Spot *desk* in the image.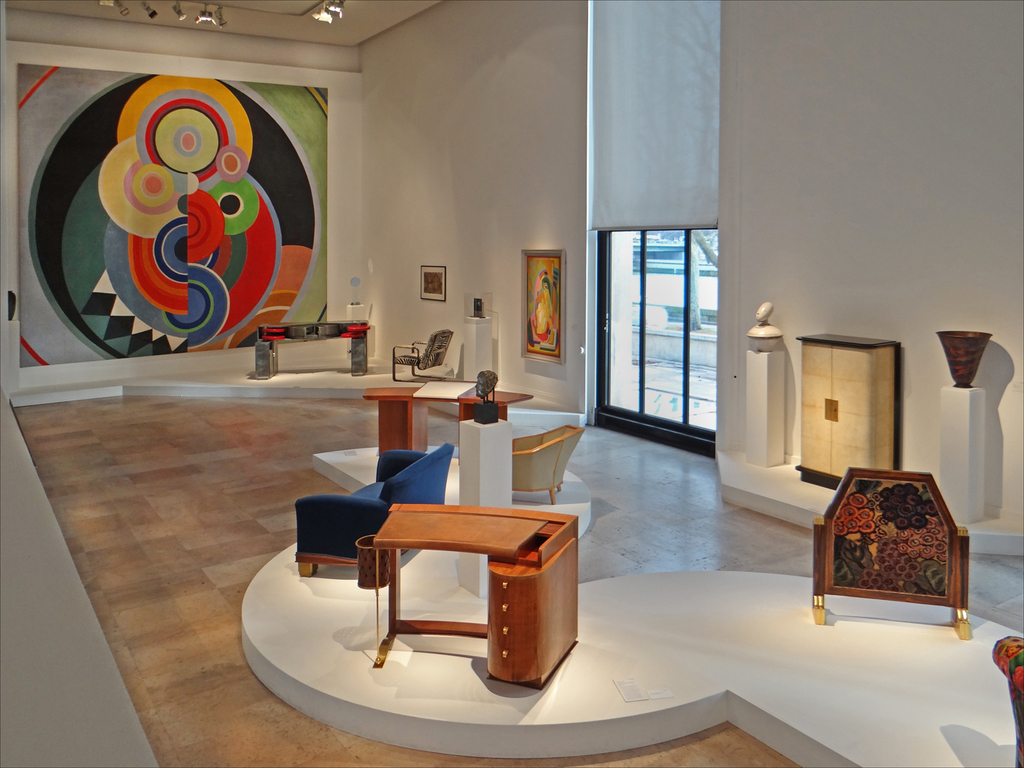
*desk* found at [x1=315, y1=493, x2=582, y2=686].
